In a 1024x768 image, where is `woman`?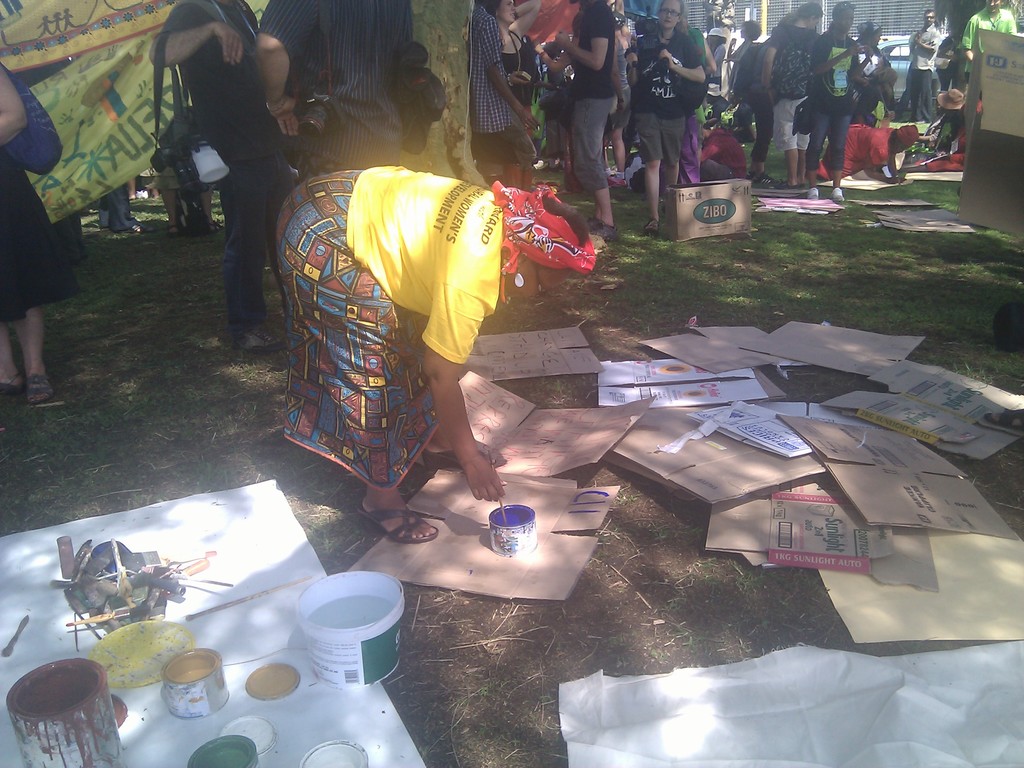
{"x1": 276, "y1": 166, "x2": 595, "y2": 542}.
